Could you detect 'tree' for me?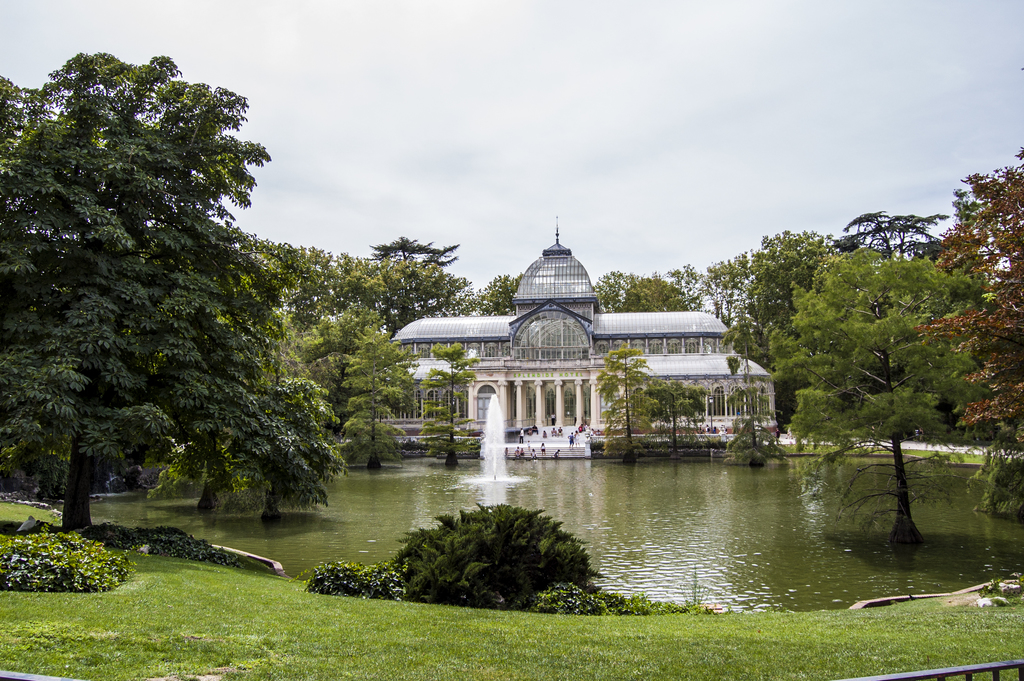
Detection result: 724,314,794,473.
